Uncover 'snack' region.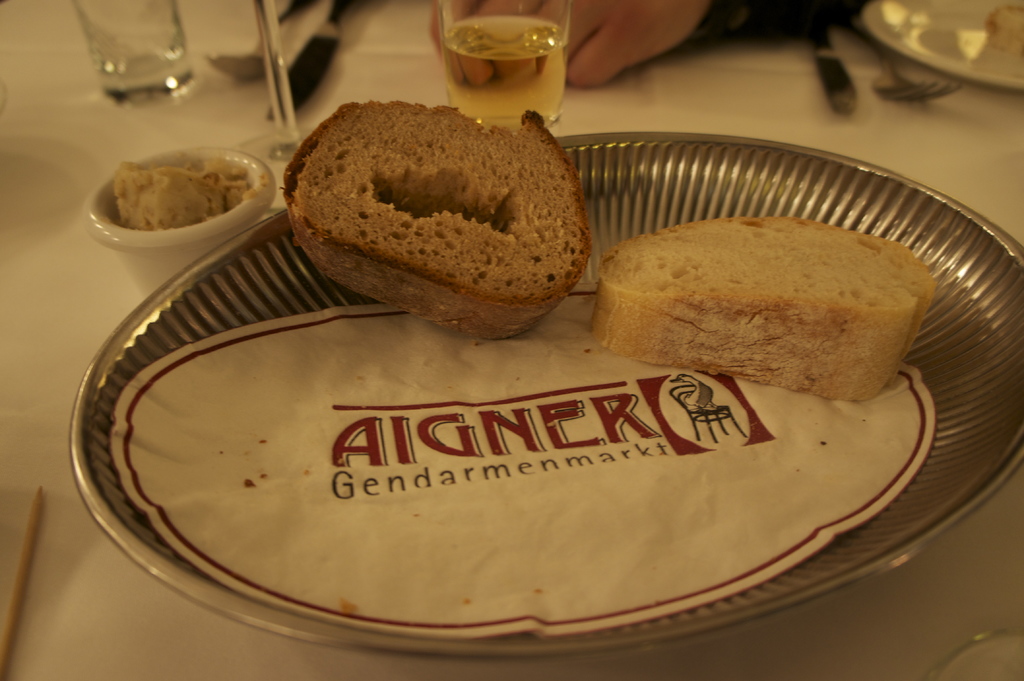
Uncovered: 278,106,598,344.
